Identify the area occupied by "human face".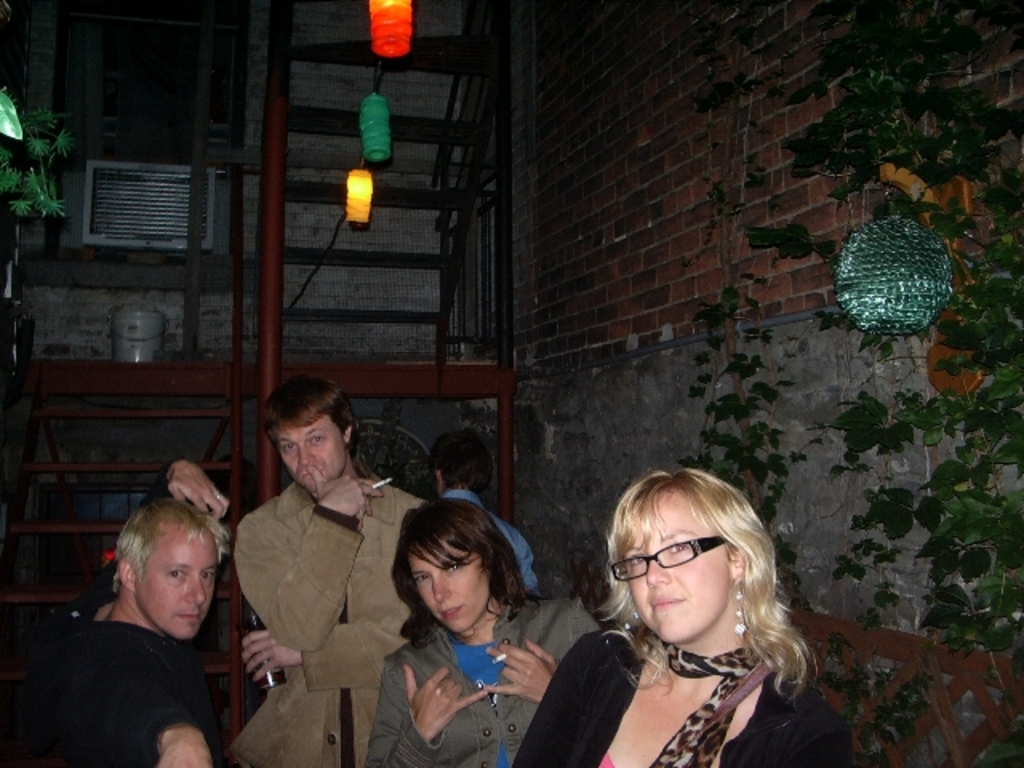
Area: [x1=406, y1=550, x2=491, y2=634].
